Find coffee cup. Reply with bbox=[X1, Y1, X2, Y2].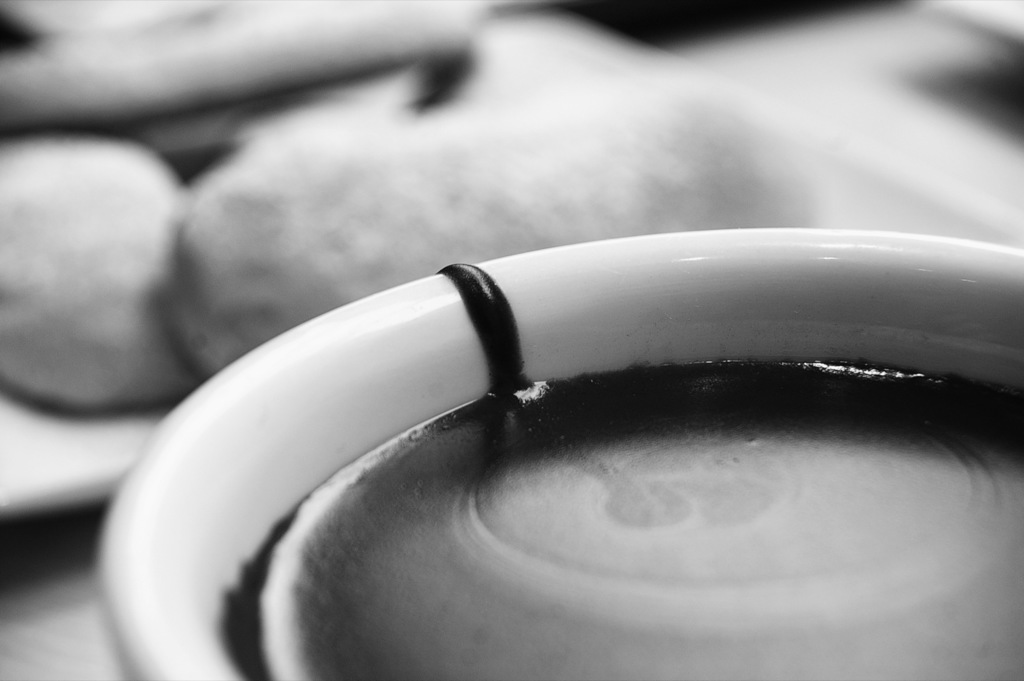
bbox=[99, 229, 1023, 680].
